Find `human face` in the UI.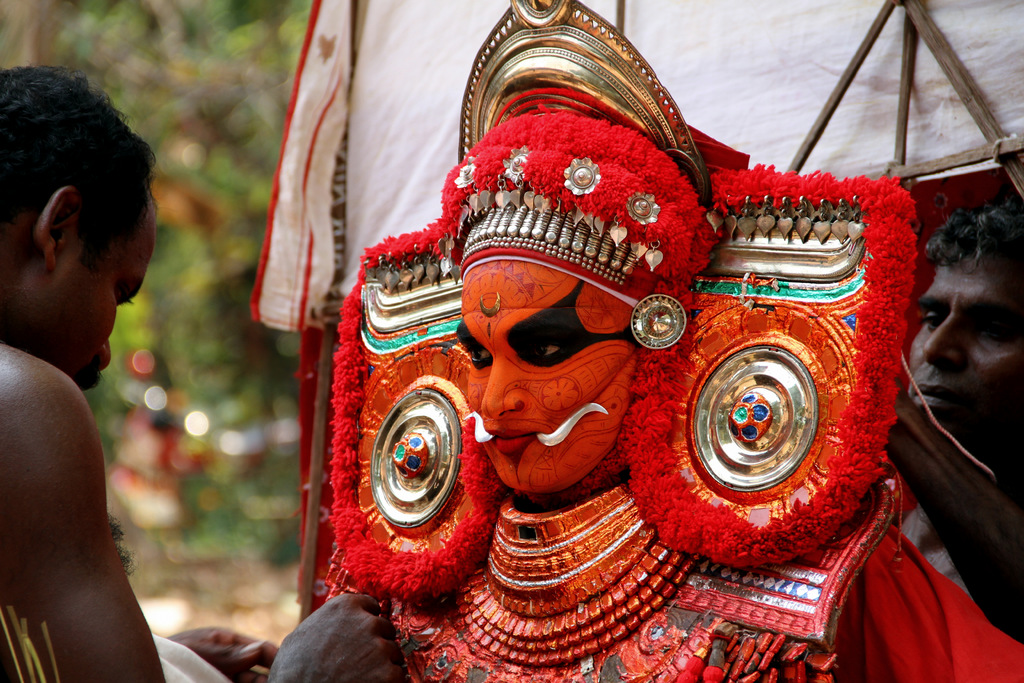
UI element at l=453, t=261, r=642, b=497.
